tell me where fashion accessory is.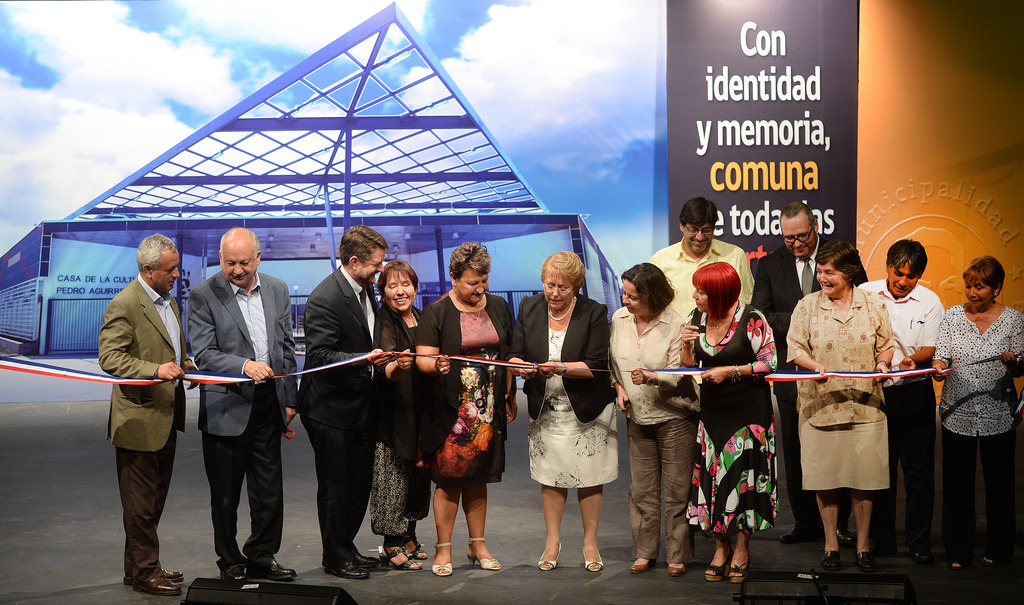
fashion accessory is at bbox=(403, 544, 428, 561).
